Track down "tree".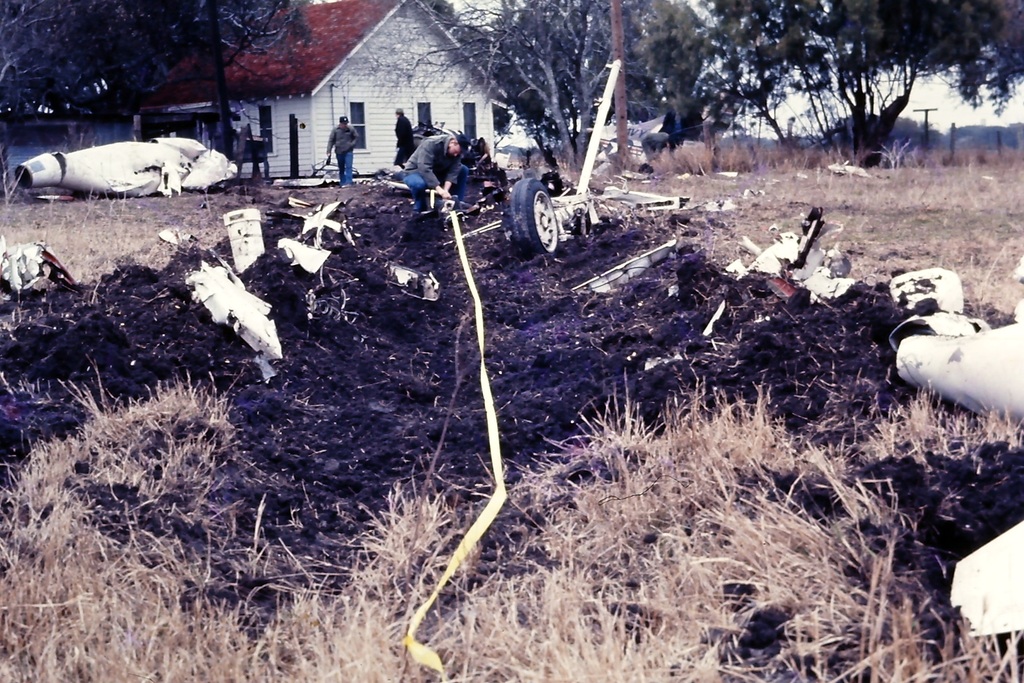
Tracked to {"left": 611, "top": 24, "right": 980, "bottom": 178}.
